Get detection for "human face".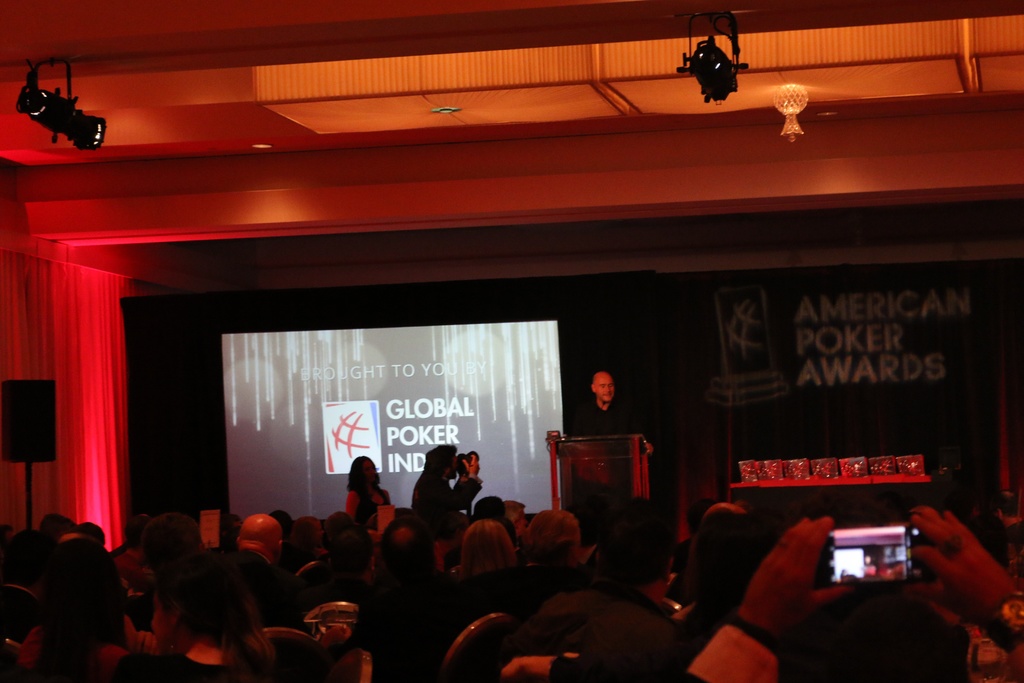
Detection: x1=364, y1=459, x2=378, y2=483.
